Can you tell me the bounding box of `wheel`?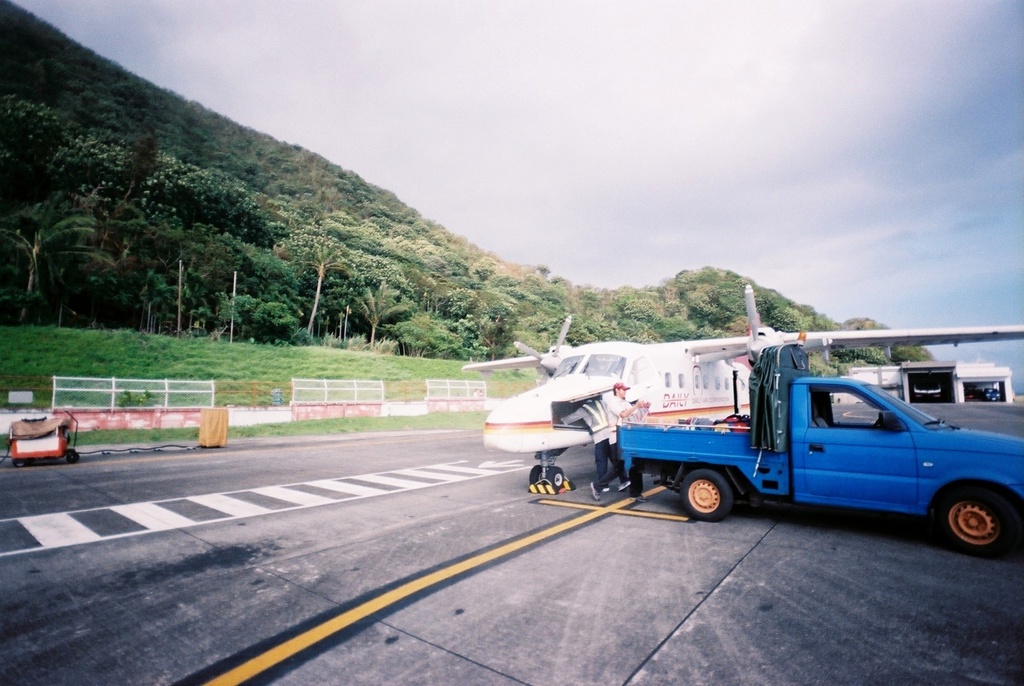
(531,468,541,483).
